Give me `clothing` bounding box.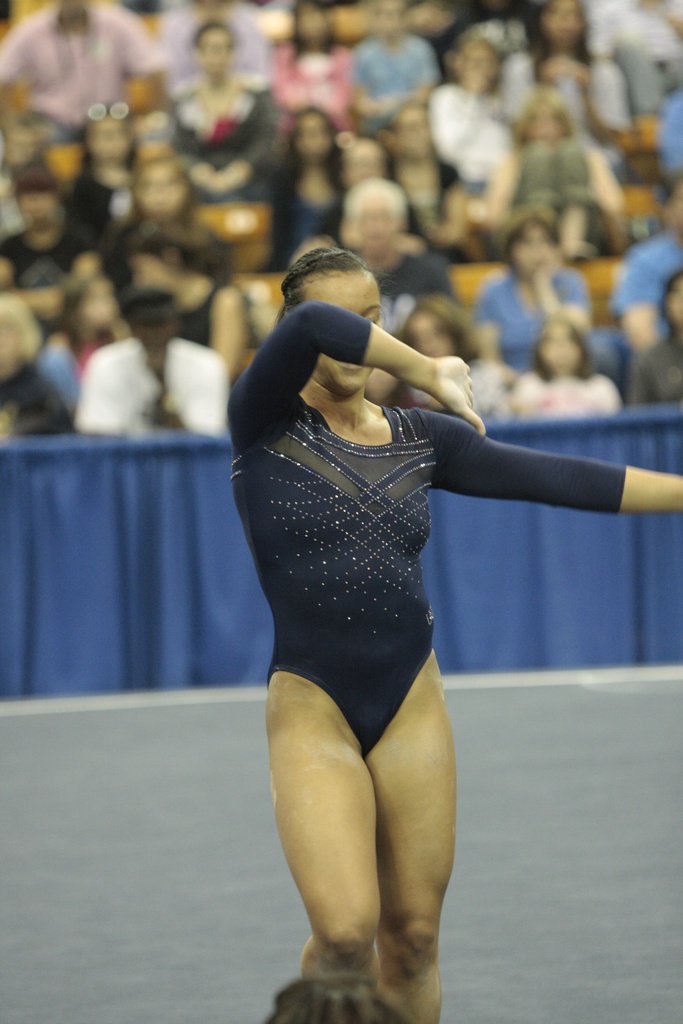
(x1=273, y1=35, x2=366, y2=125).
